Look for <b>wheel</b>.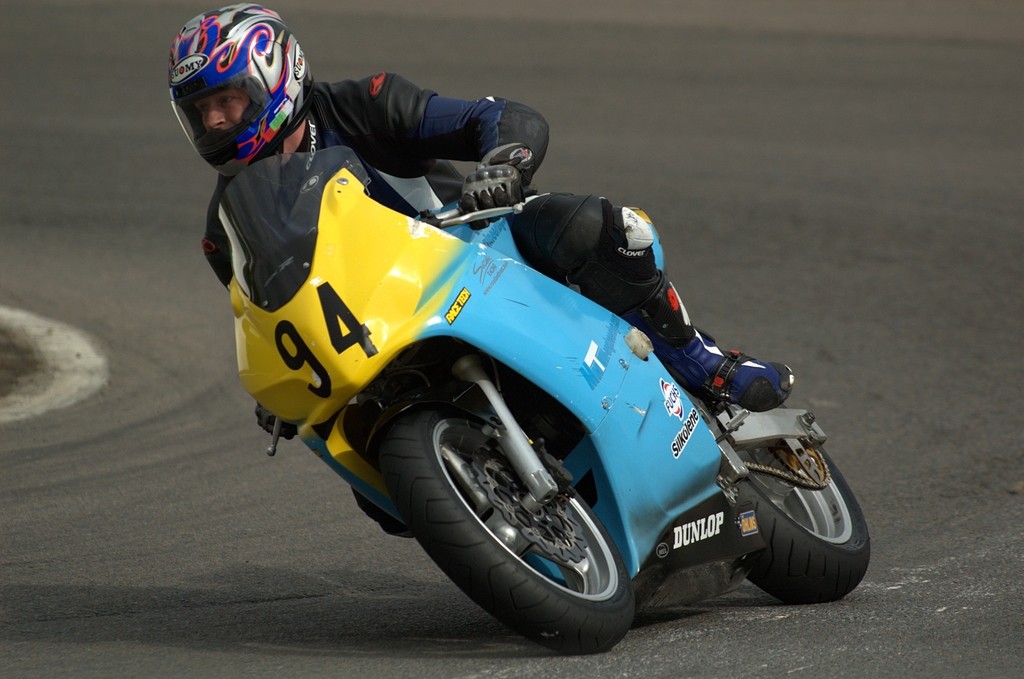
Found: pyautogui.locateOnScreen(738, 398, 872, 601).
